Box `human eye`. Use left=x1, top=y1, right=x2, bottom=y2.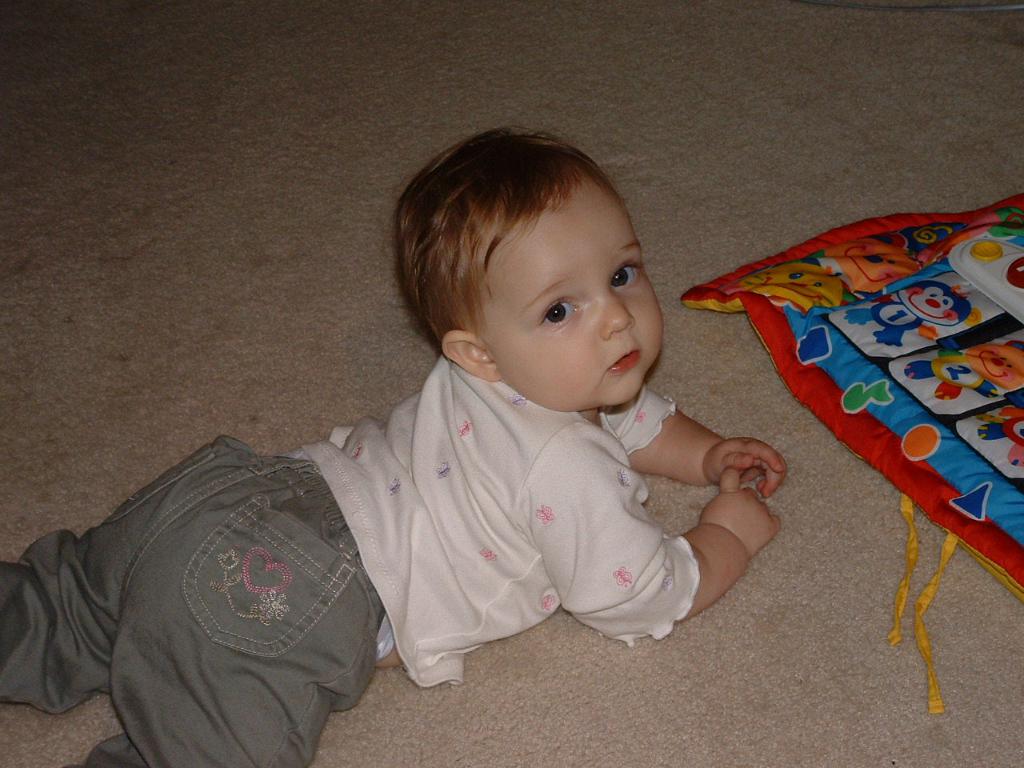
left=606, top=259, right=642, bottom=291.
